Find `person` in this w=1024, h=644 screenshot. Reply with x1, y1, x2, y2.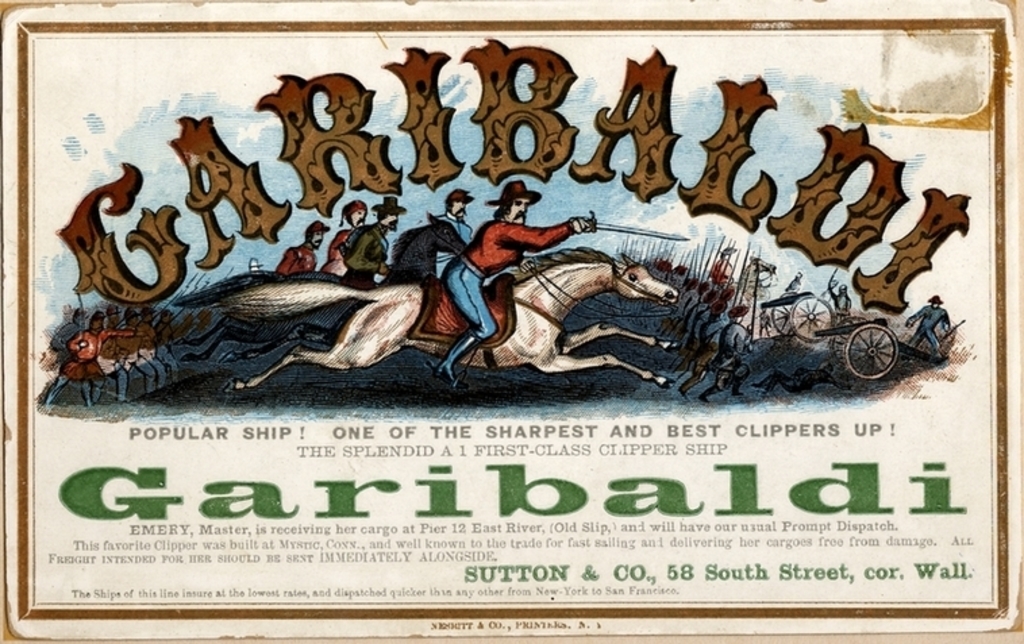
435, 178, 592, 386.
